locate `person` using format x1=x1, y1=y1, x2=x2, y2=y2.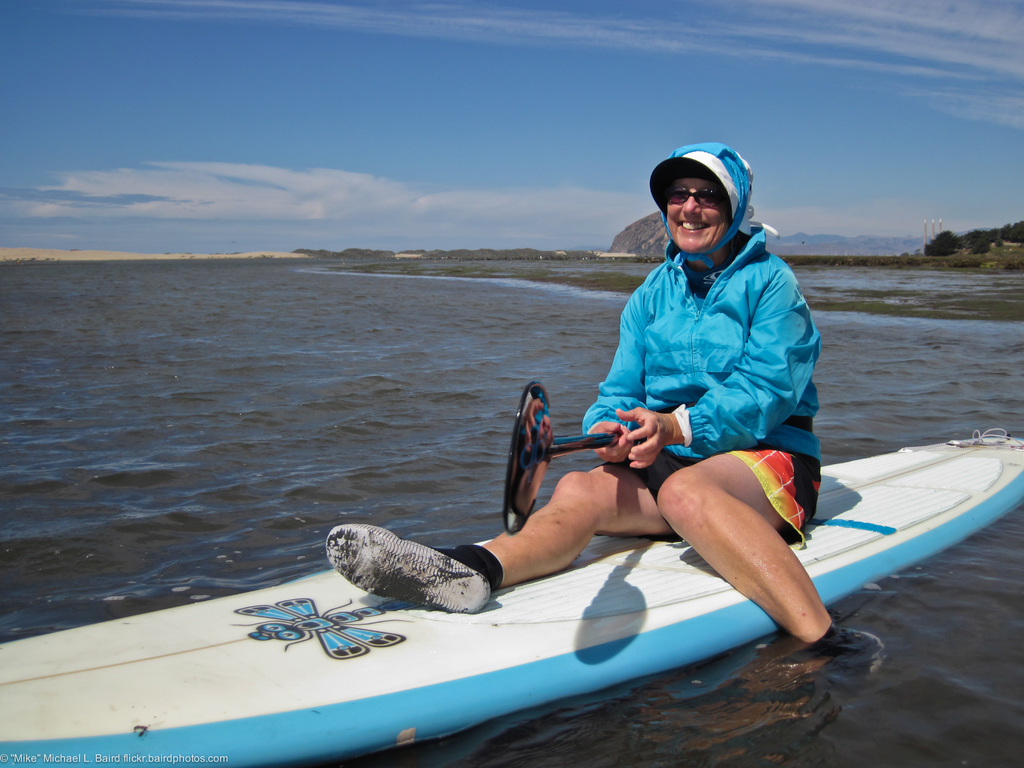
x1=324, y1=147, x2=879, y2=669.
